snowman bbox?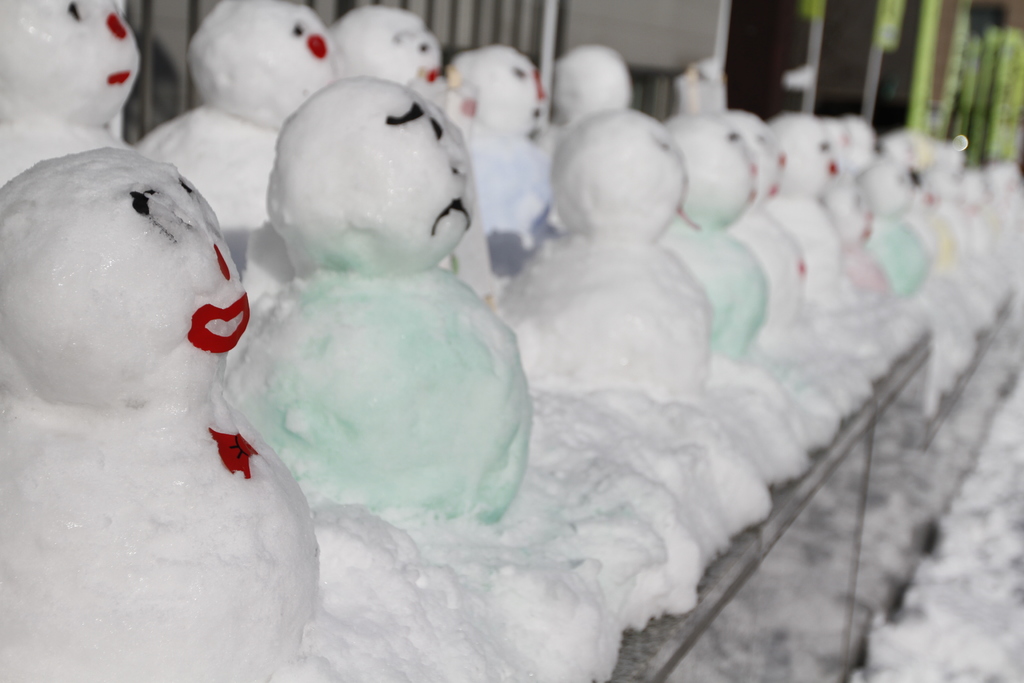
659/106/776/350
